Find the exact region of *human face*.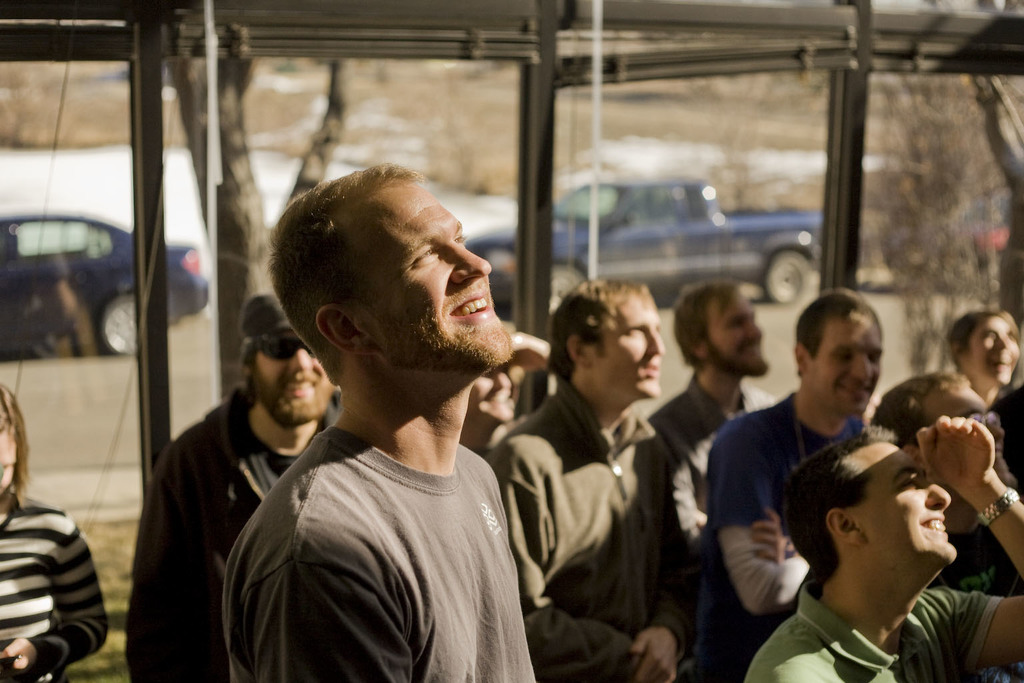
Exact region: x1=967, y1=317, x2=1020, y2=391.
